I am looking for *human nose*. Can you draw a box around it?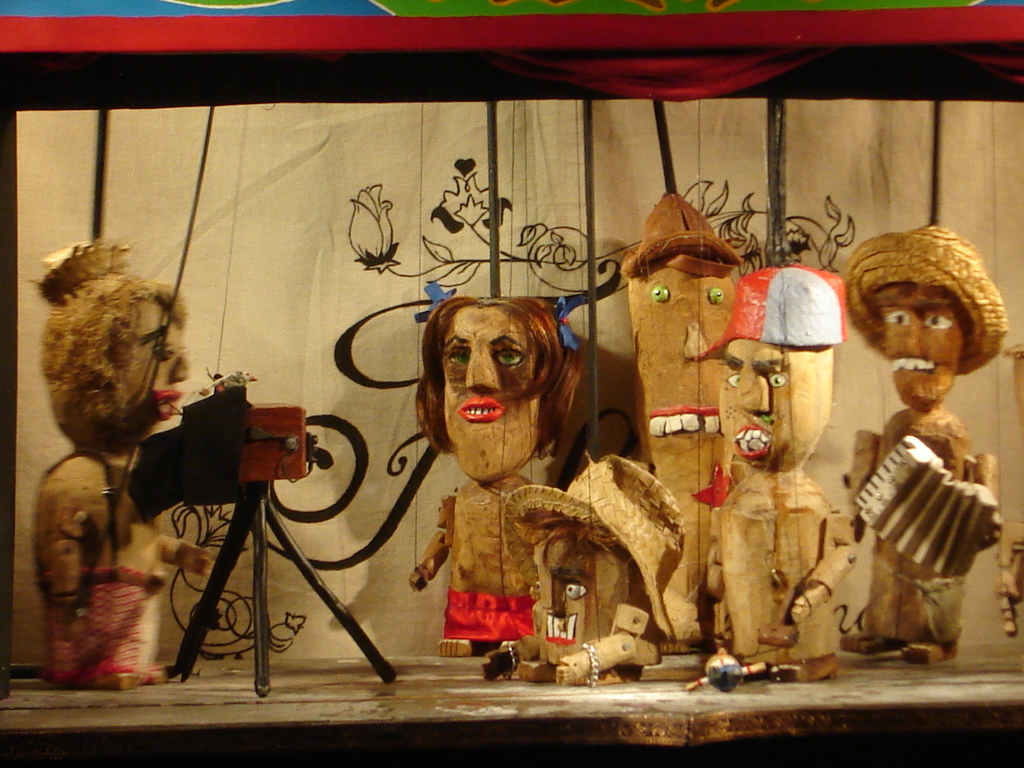
Sure, the bounding box is x1=735 y1=372 x2=769 y2=418.
